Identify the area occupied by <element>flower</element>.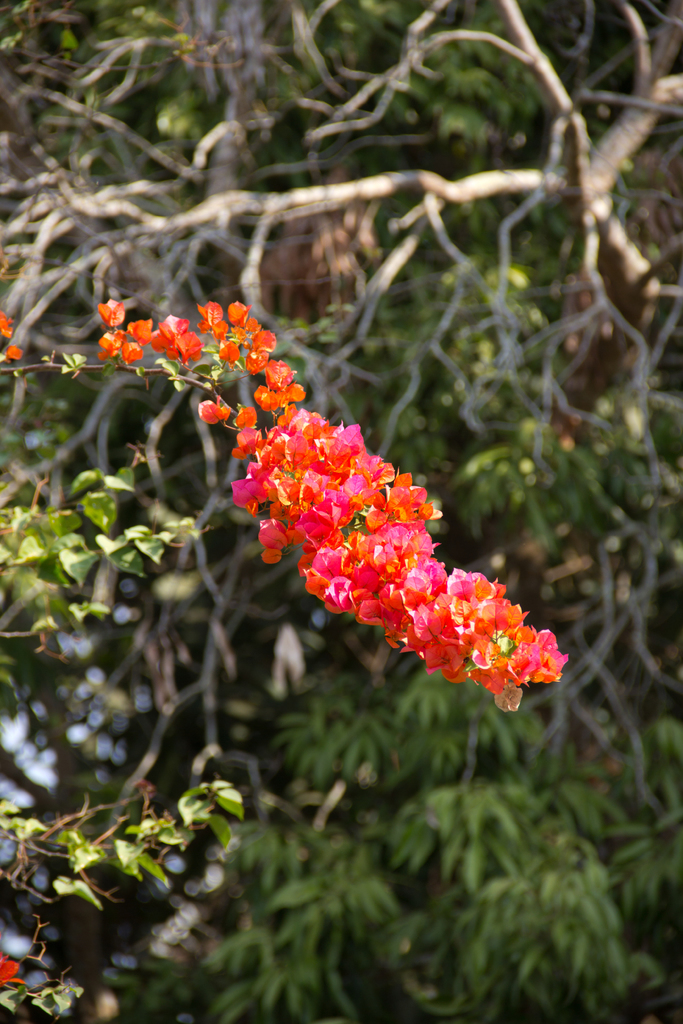
Area: BBox(0, 340, 23, 360).
